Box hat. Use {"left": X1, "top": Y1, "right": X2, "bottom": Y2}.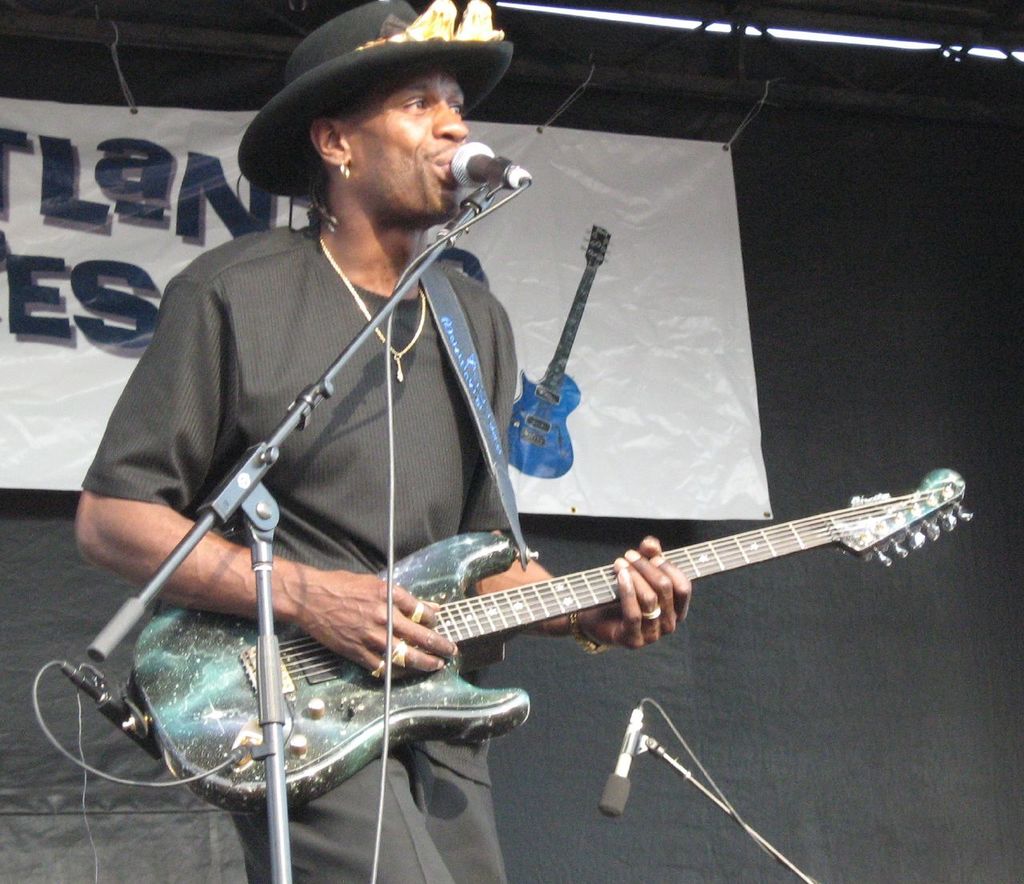
{"left": 238, "top": 0, "right": 515, "bottom": 199}.
